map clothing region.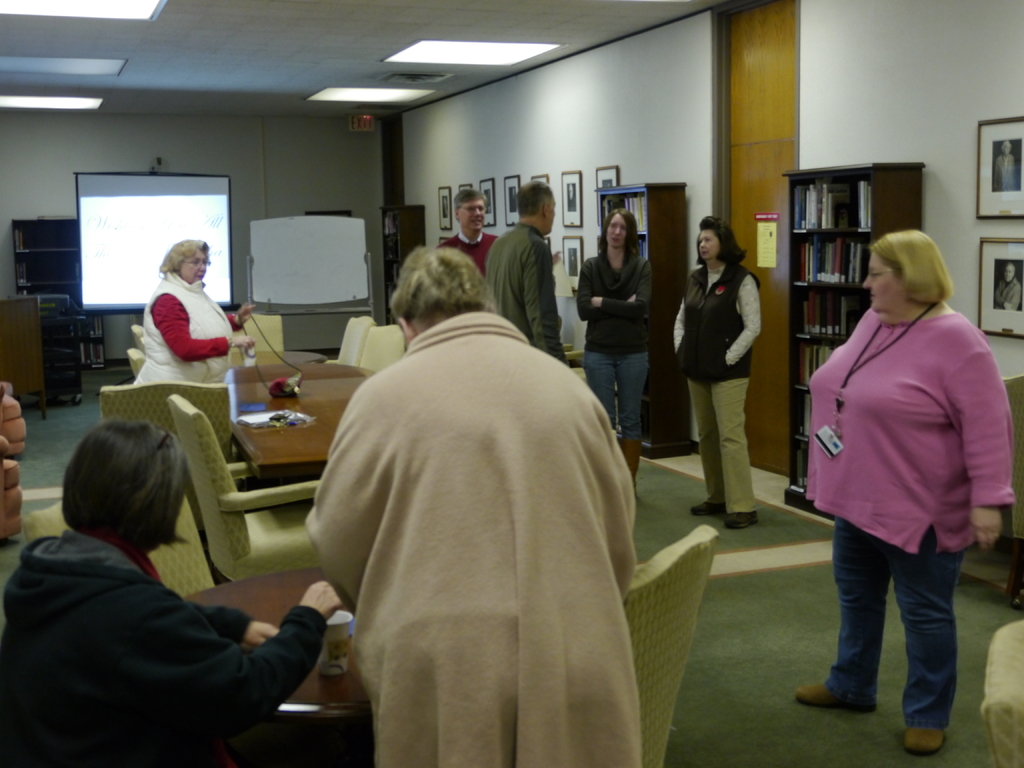
Mapped to crop(671, 259, 762, 516).
